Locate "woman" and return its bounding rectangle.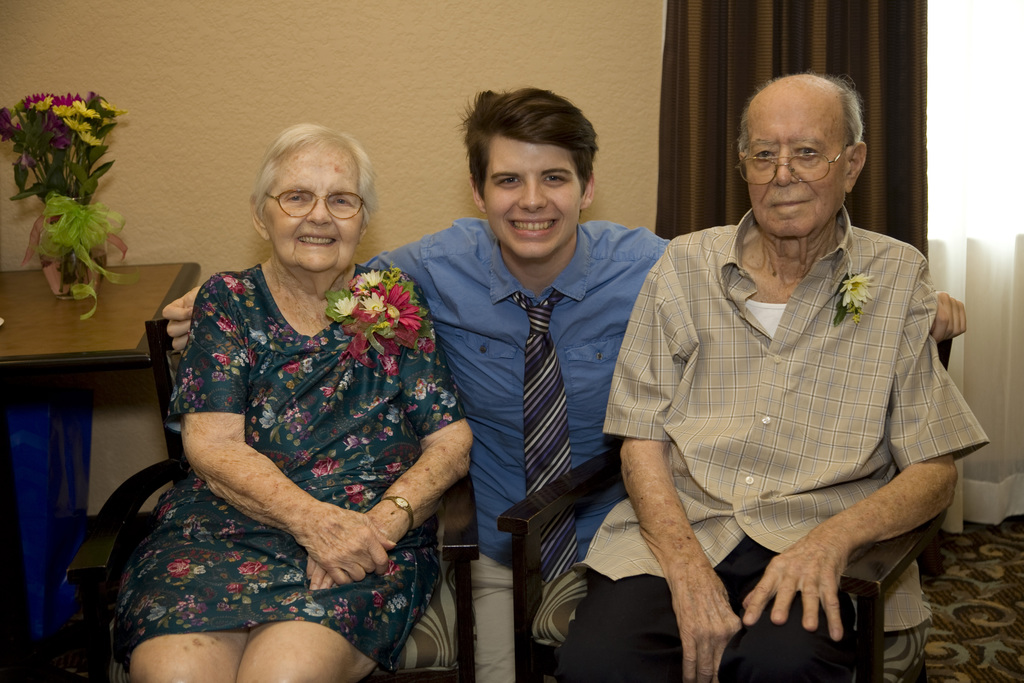
136:107:470:682.
